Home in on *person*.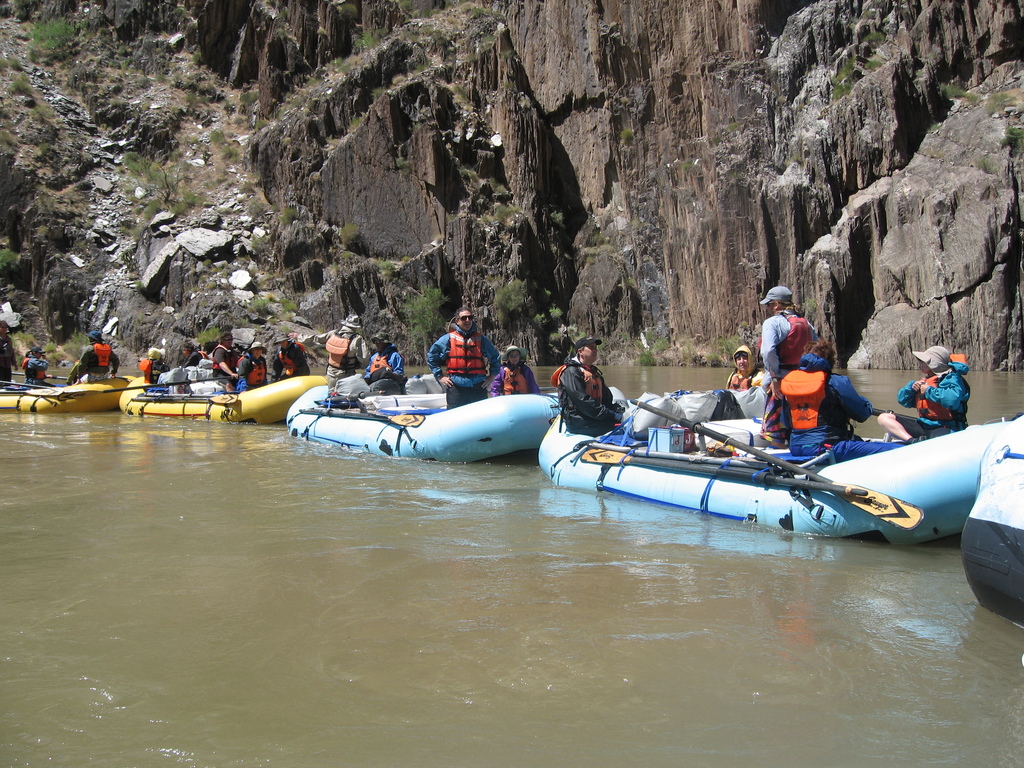
Homed in at bbox(144, 350, 169, 383).
